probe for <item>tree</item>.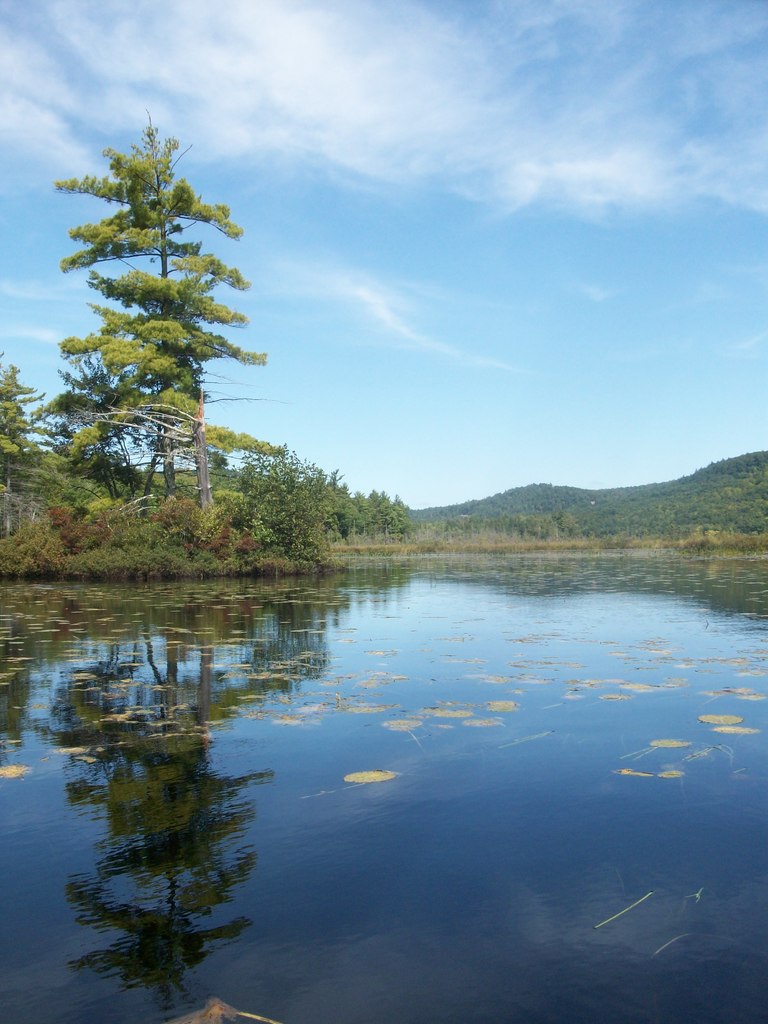
Probe result: 33:109:266:542.
